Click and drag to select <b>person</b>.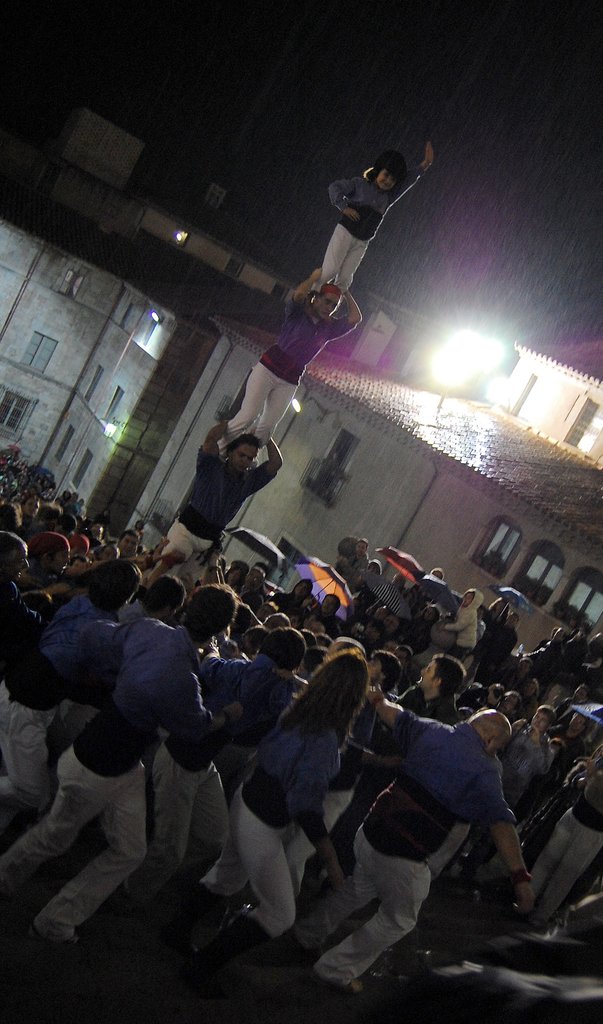
Selection: 0:566:136:810.
